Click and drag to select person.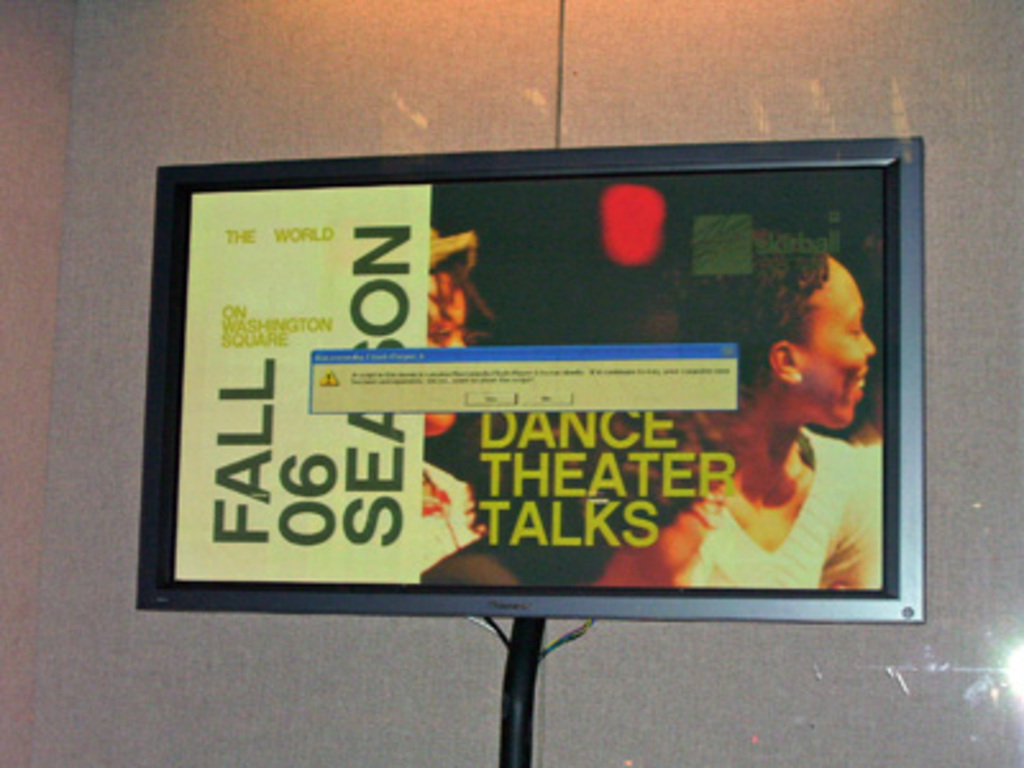
Selection: box(412, 225, 525, 586).
